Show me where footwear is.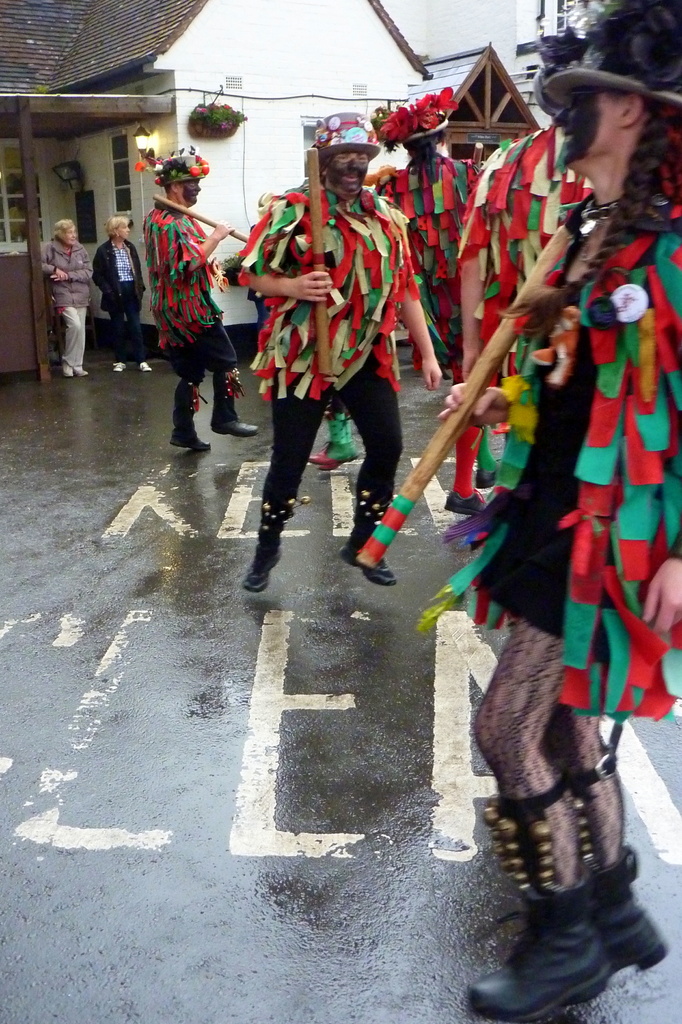
footwear is at (x1=218, y1=376, x2=265, y2=438).
